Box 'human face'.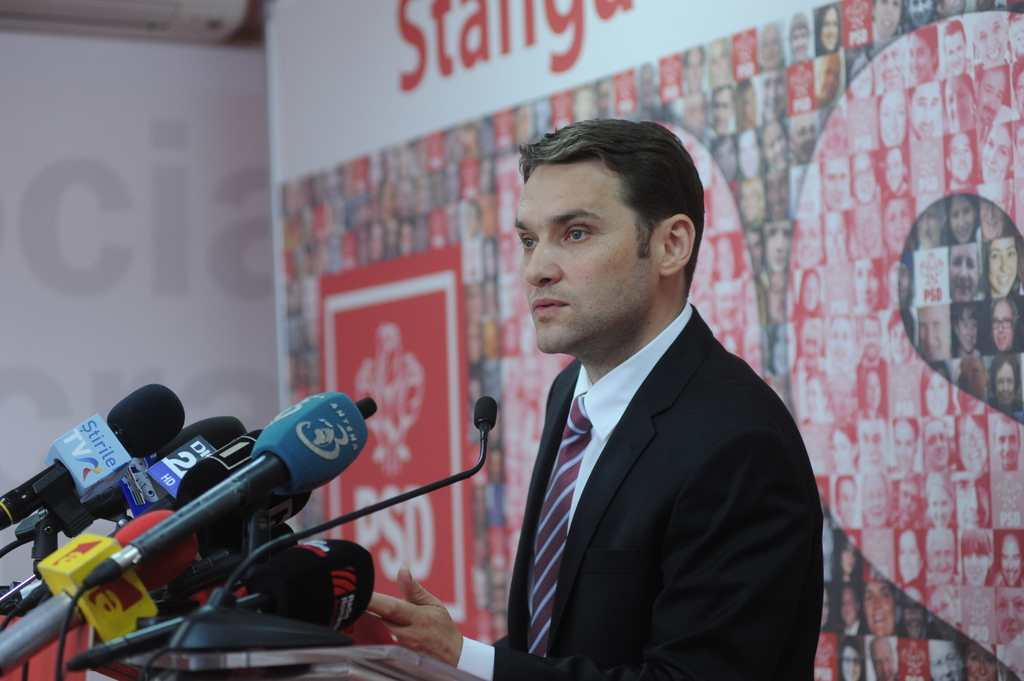
pyautogui.locateOnScreen(975, 20, 1008, 68).
